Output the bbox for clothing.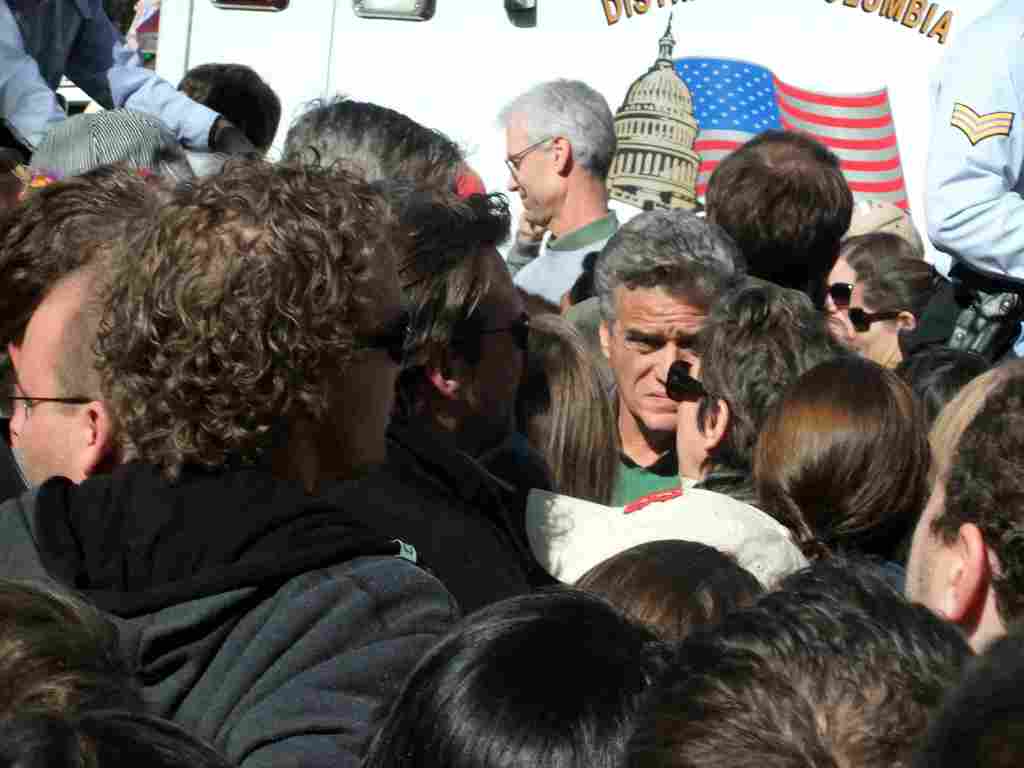
box(515, 211, 618, 303).
